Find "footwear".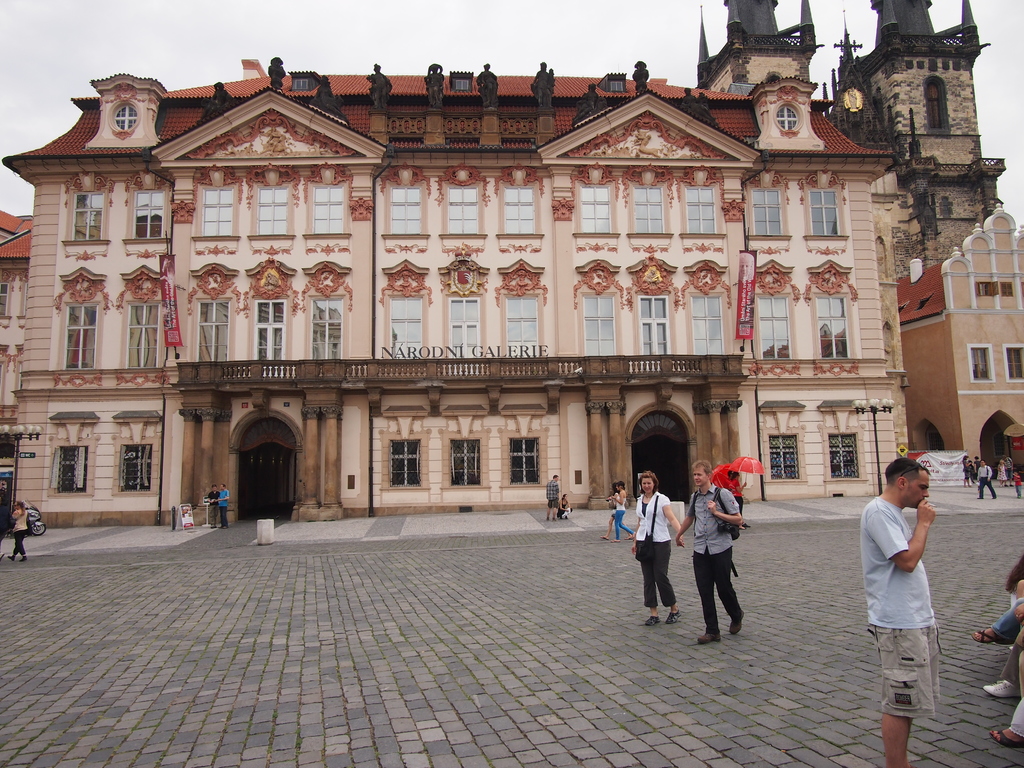
bbox=[666, 609, 684, 626].
